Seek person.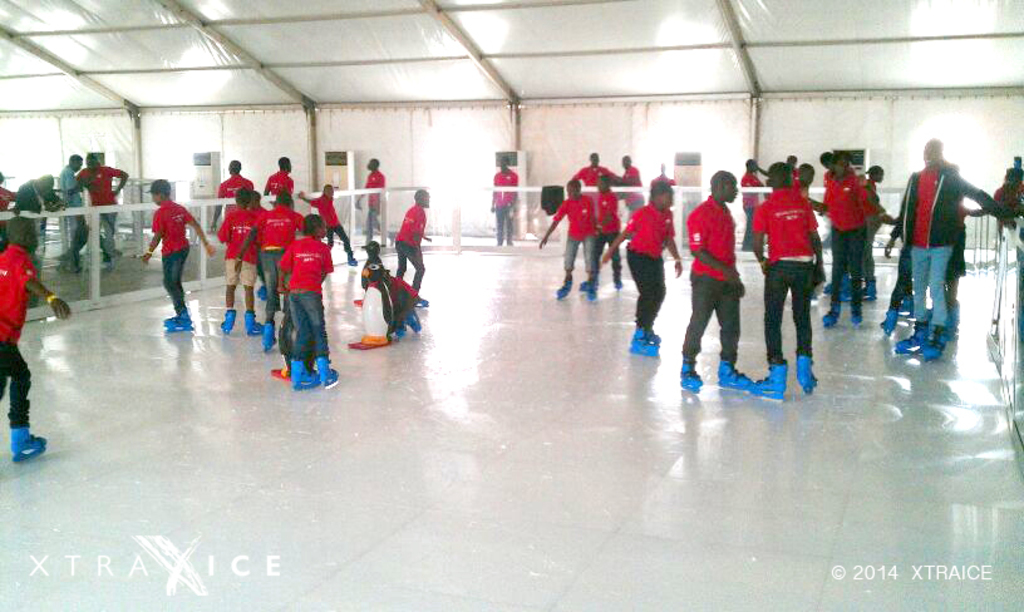
(392, 187, 432, 292).
